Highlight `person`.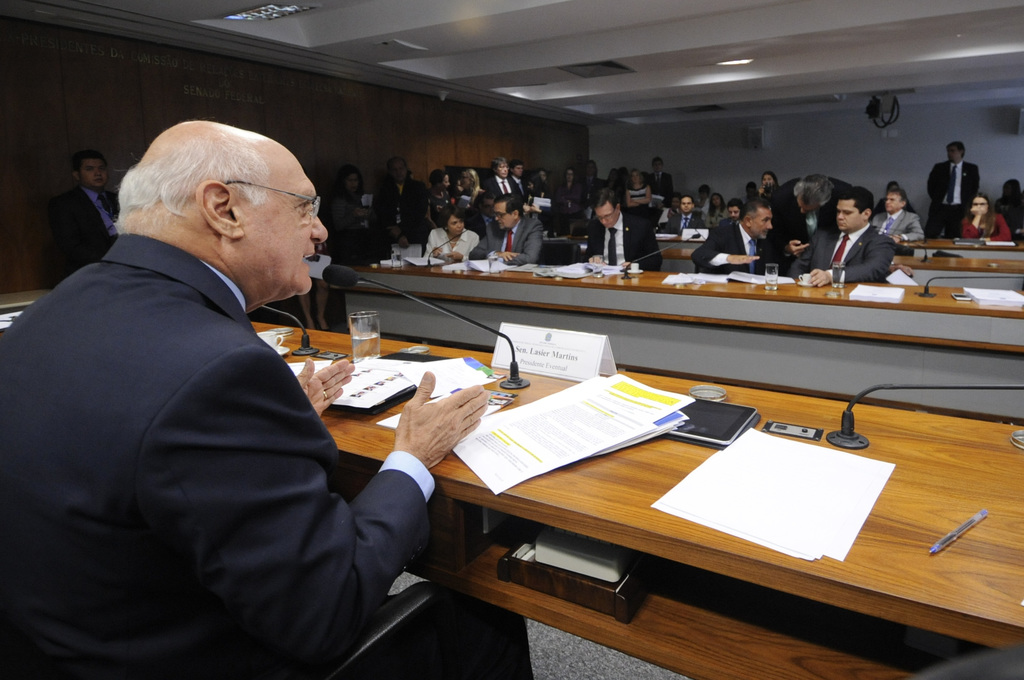
Highlighted region: 698,193,723,225.
